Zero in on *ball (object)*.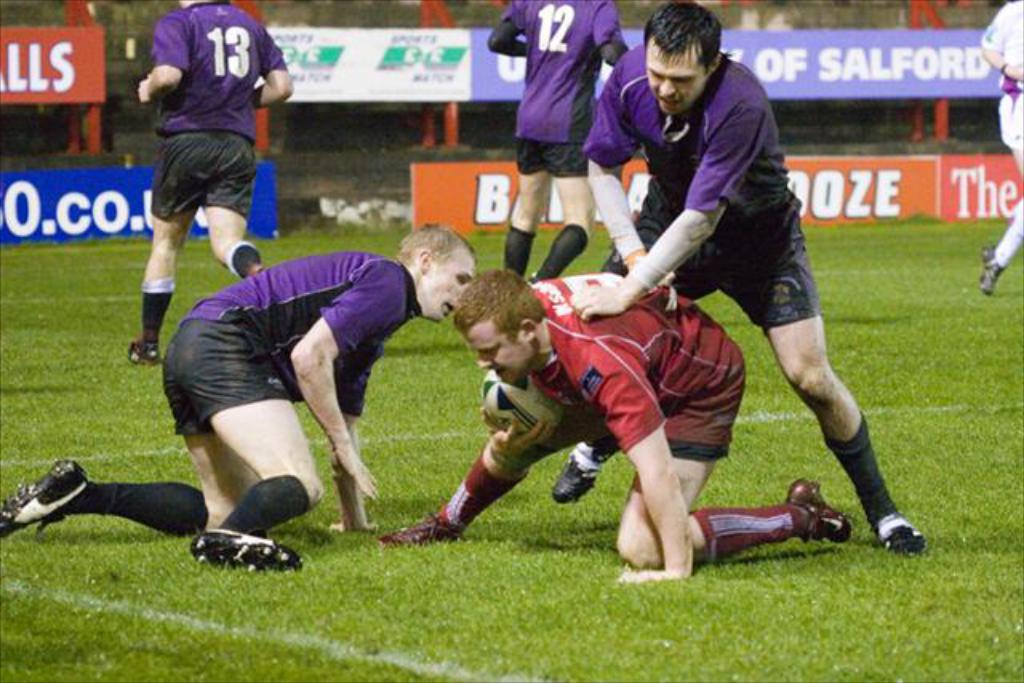
Zeroed in: [480, 371, 565, 435].
